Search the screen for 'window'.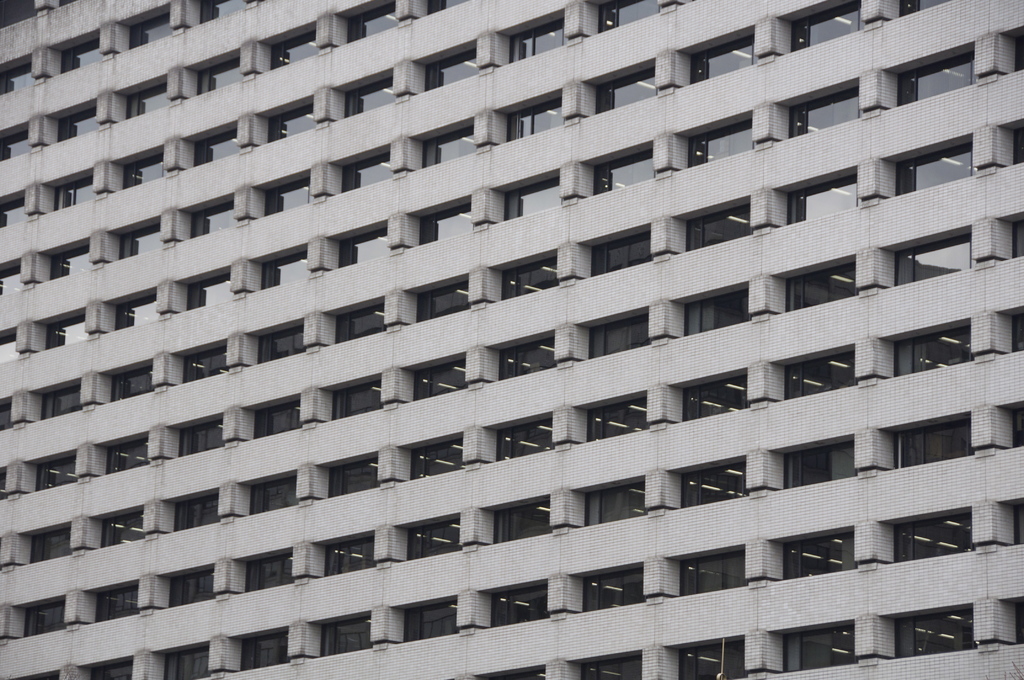
Found at l=165, t=567, r=214, b=608.
